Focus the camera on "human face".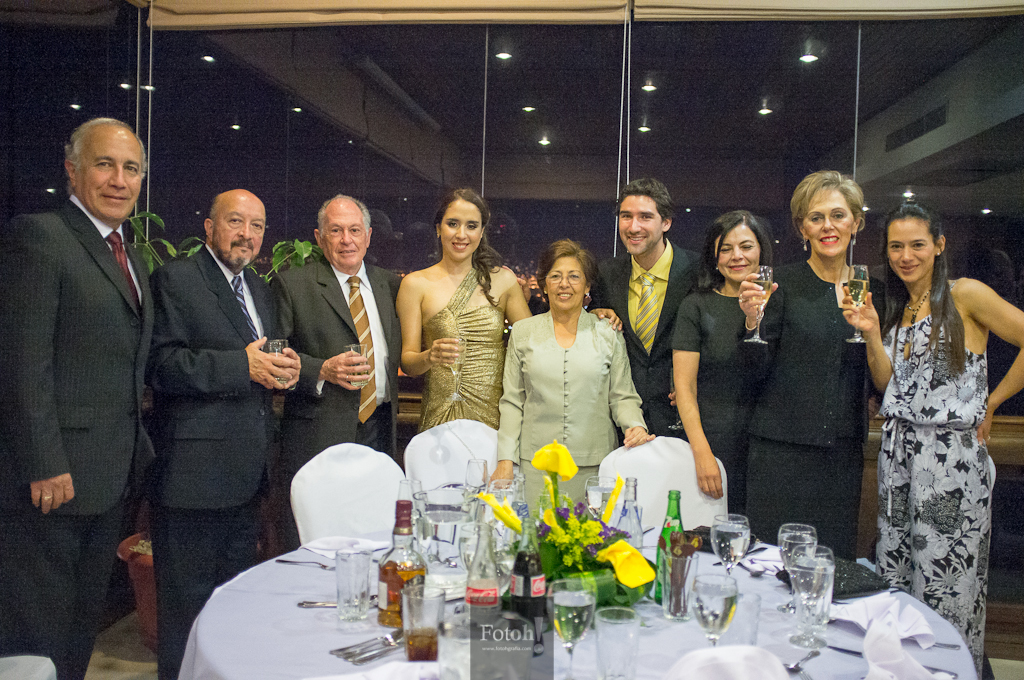
Focus region: select_region(324, 202, 366, 270).
